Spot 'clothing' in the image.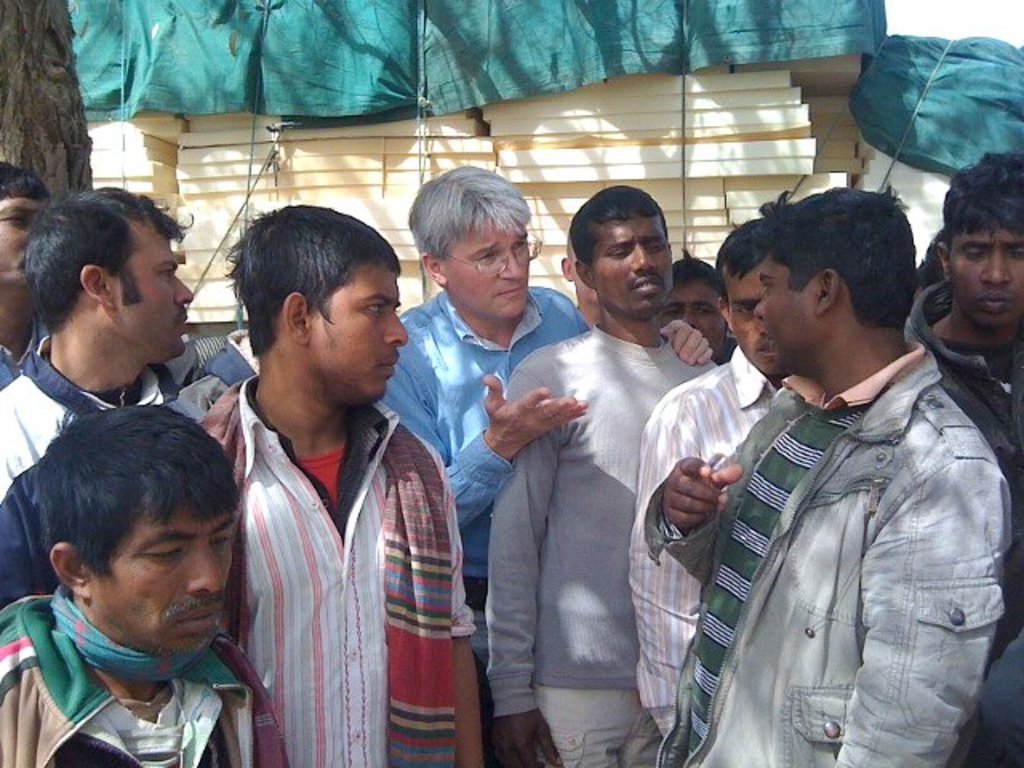
'clothing' found at select_region(0, 309, 51, 387).
